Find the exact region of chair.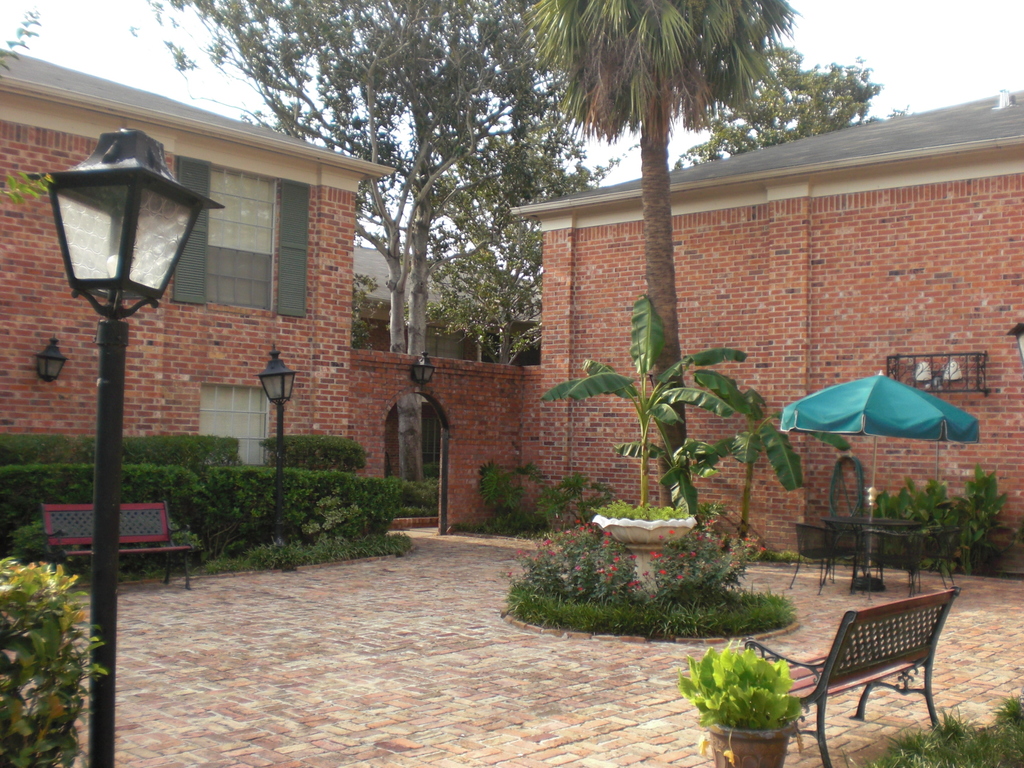
Exact region: detection(784, 525, 841, 594).
